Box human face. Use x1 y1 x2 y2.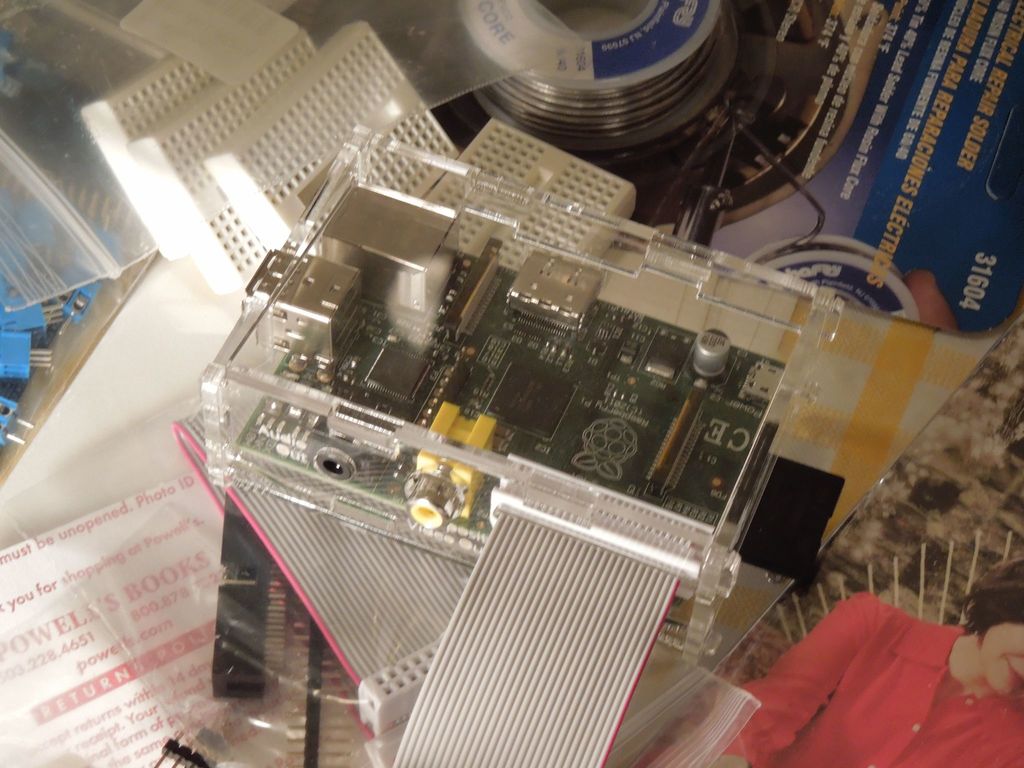
980 621 1023 696.
